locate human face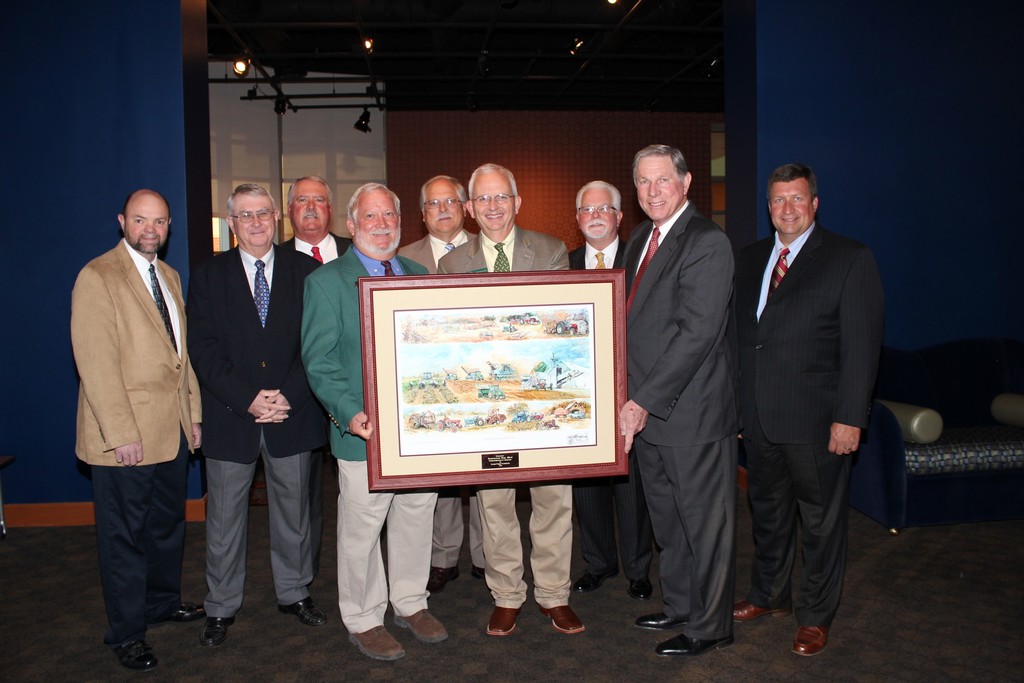
Rect(637, 162, 680, 220)
